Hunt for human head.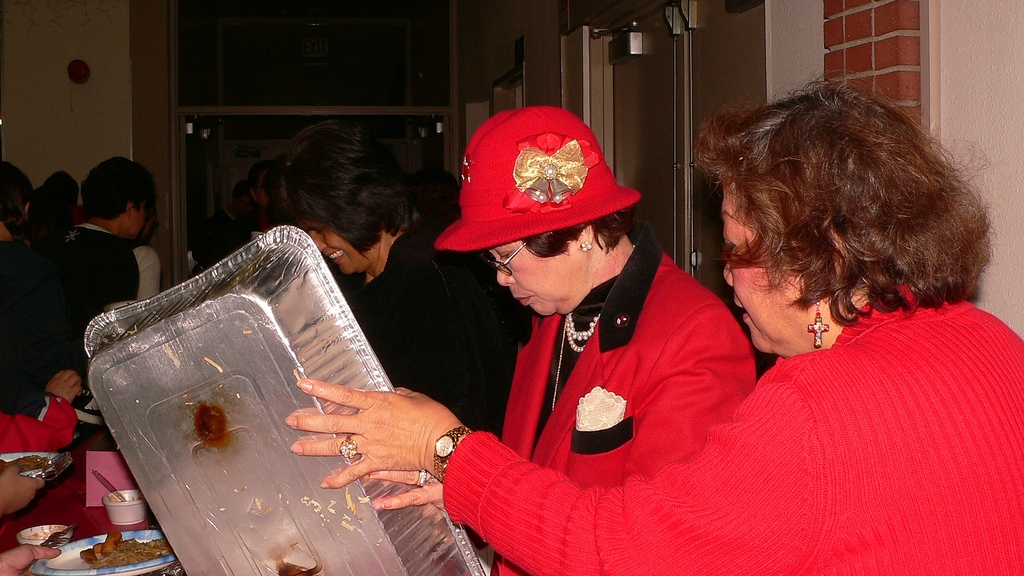
Hunted down at <region>428, 108, 640, 316</region>.
